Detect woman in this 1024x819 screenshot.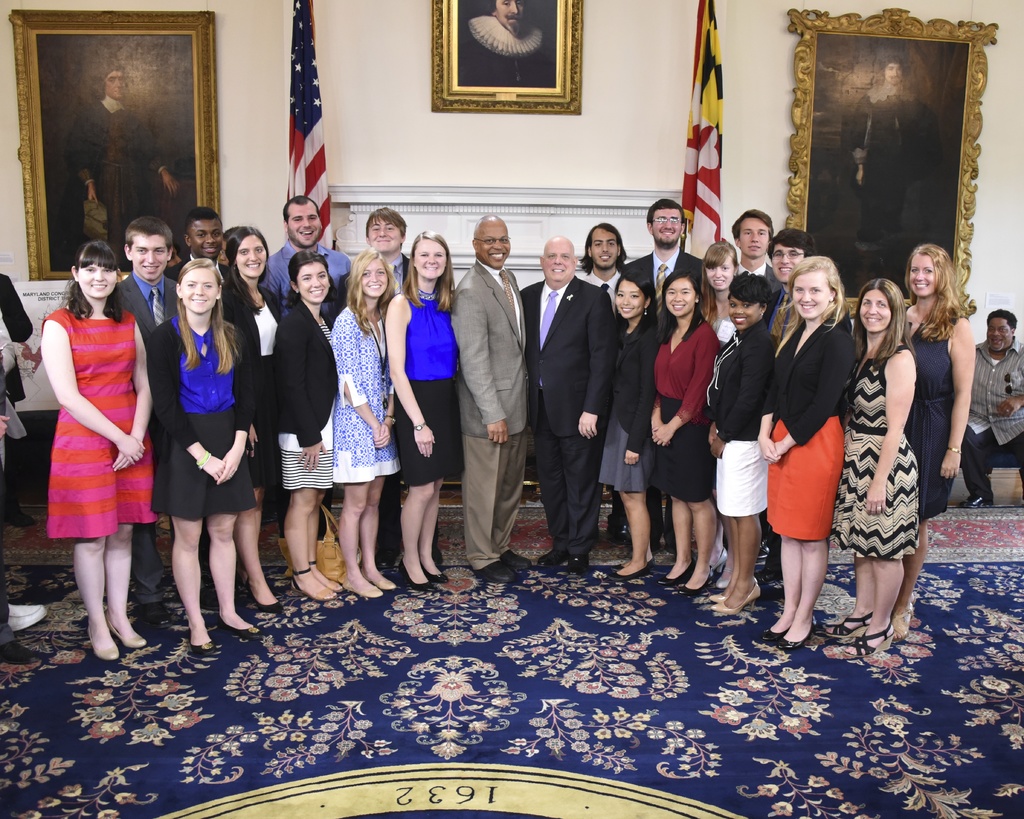
Detection: Rect(32, 236, 148, 649).
